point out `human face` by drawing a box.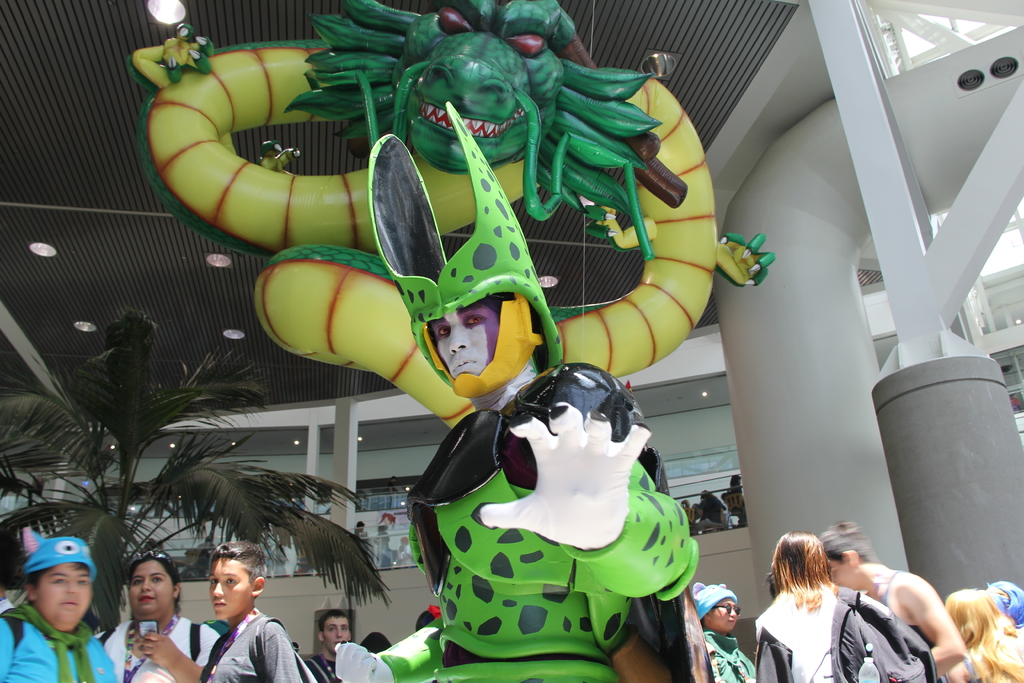
bbox=[39, 564, 89, 630].
